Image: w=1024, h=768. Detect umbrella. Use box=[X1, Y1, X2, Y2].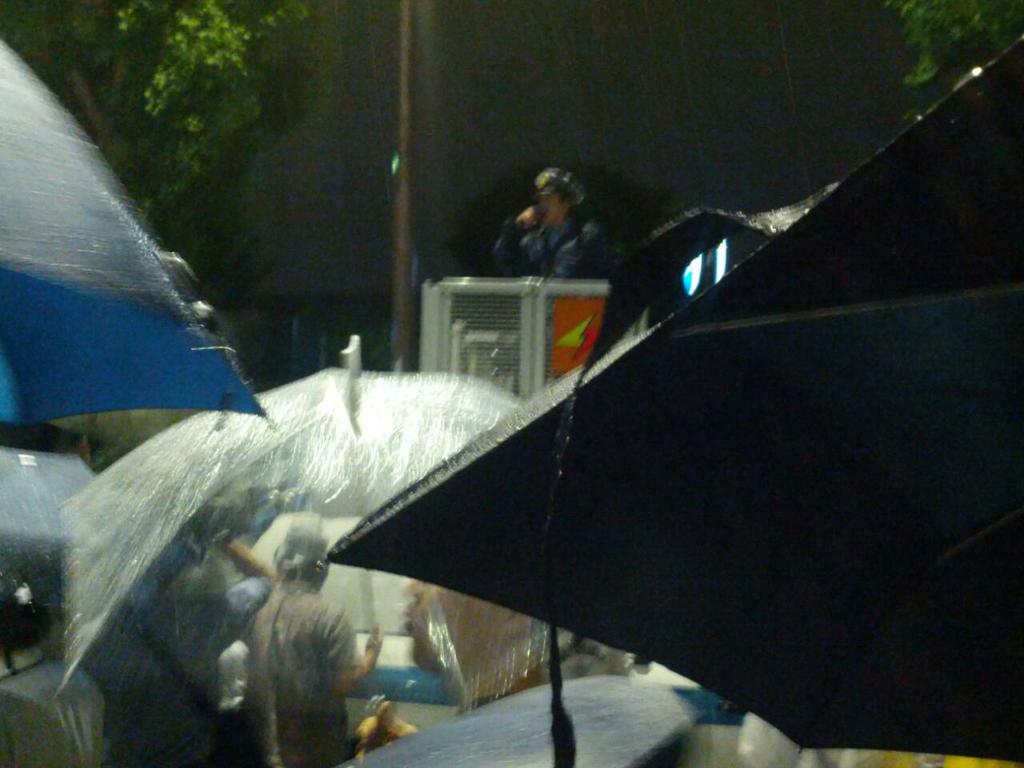
box=[314, 33, 1023, 767].
